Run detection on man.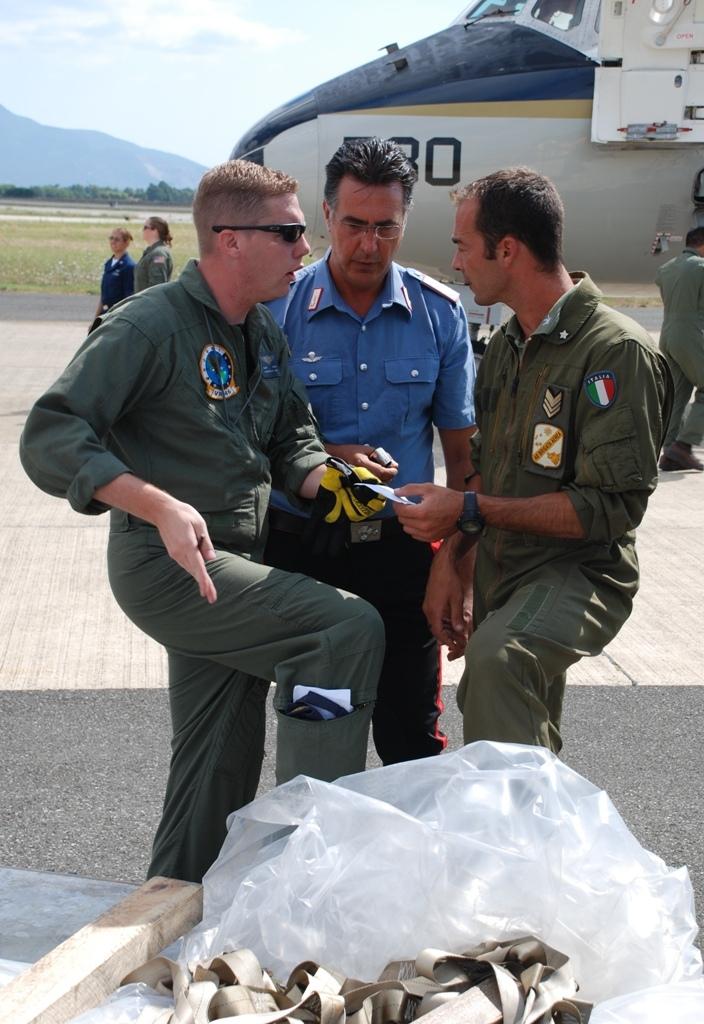
Result: x1=12 y1=154 x2=404 y2=880.
